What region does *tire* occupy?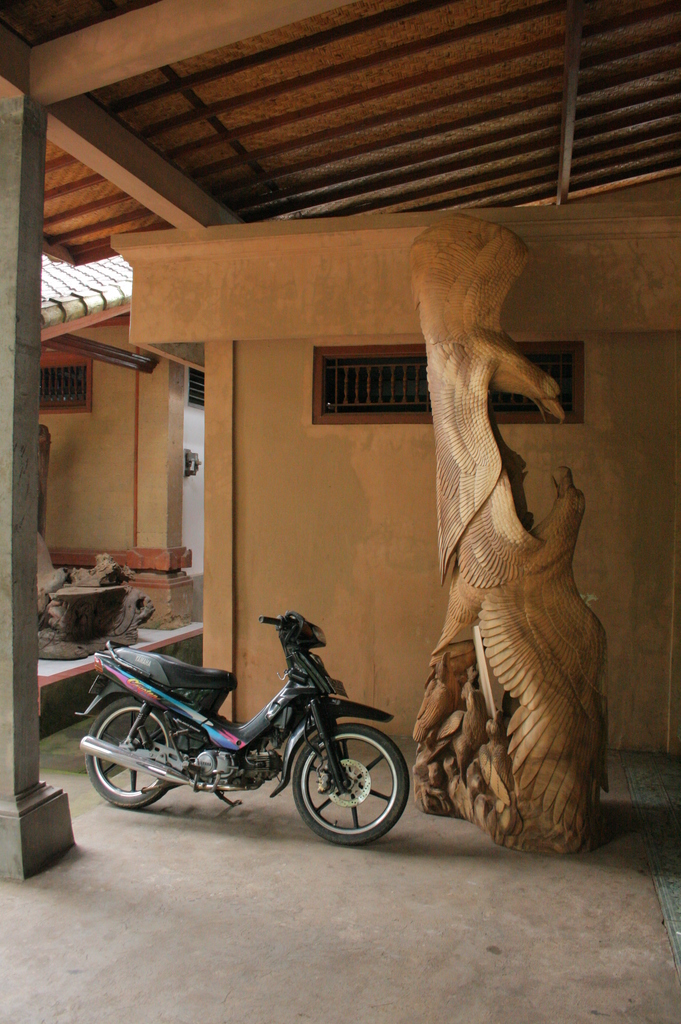
Rect(285, 722, 404, 850).
